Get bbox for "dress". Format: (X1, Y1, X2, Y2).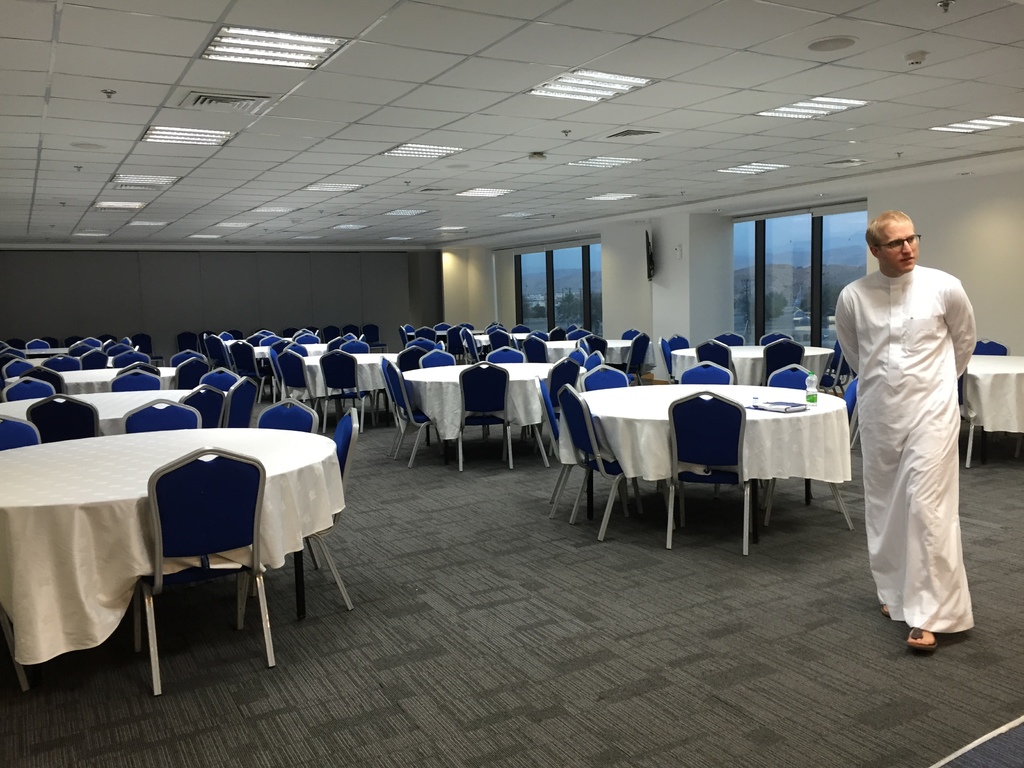
(832, 266, 983, 630).
